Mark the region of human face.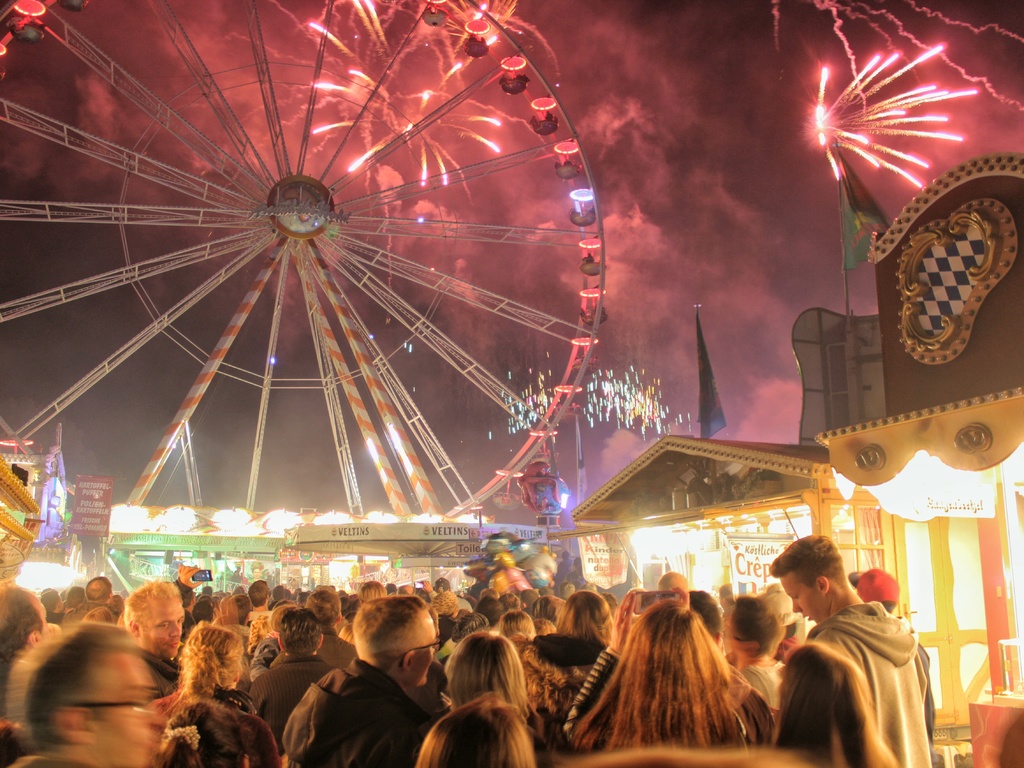
Region: (x1=138, y1=598, x2=184, y2=659).
